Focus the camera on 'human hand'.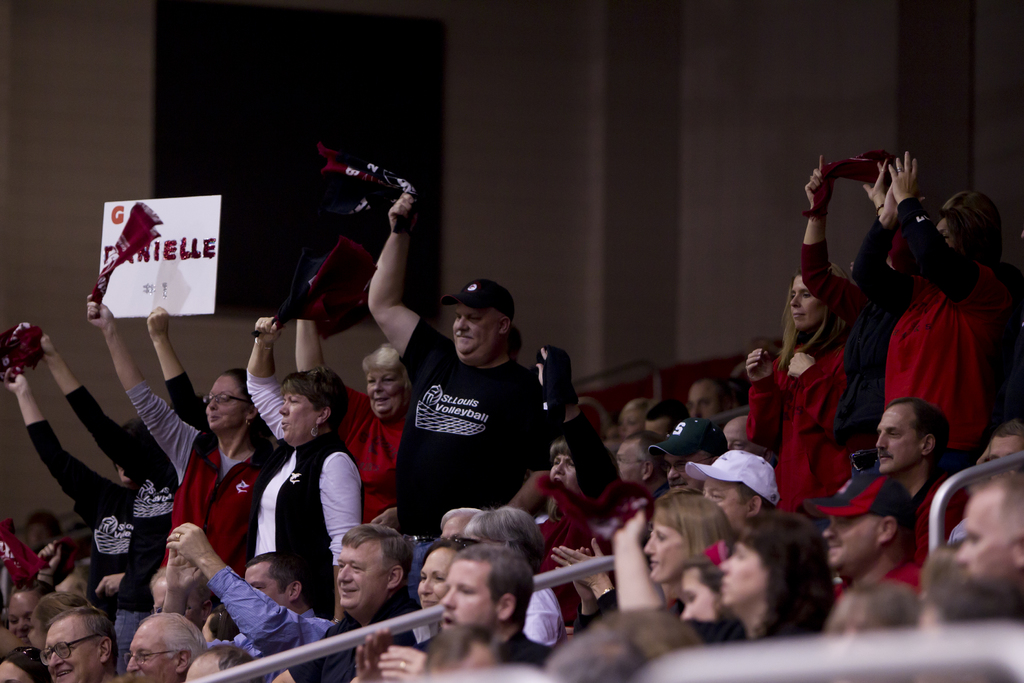
Focus region: box=[166, 523, 209, 568].
